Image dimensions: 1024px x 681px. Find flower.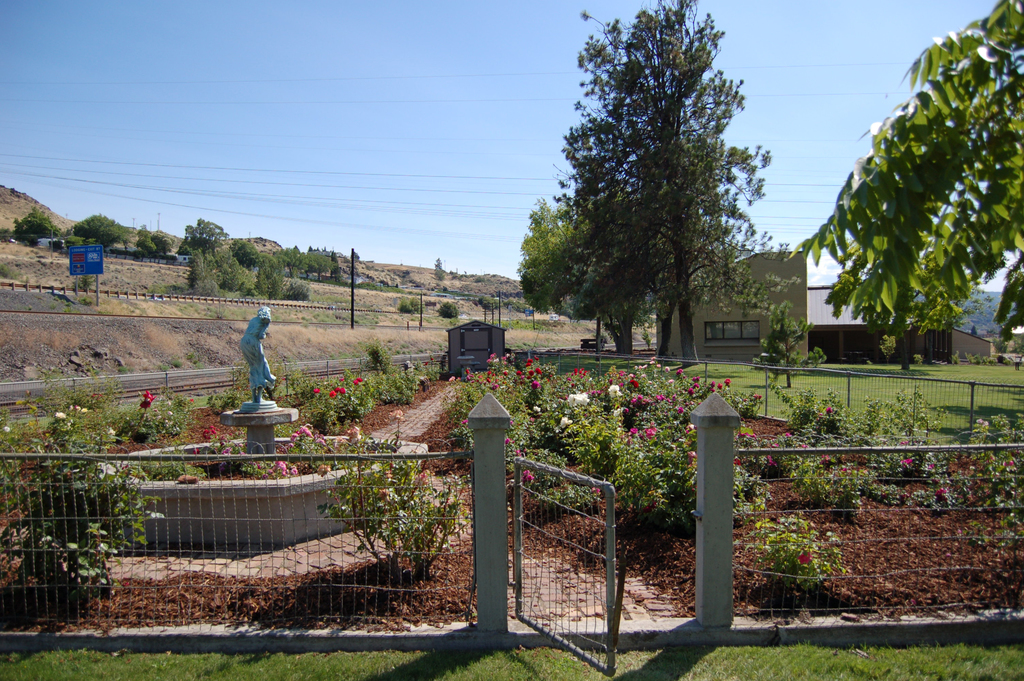
detection(351, 373, 362, 384).
